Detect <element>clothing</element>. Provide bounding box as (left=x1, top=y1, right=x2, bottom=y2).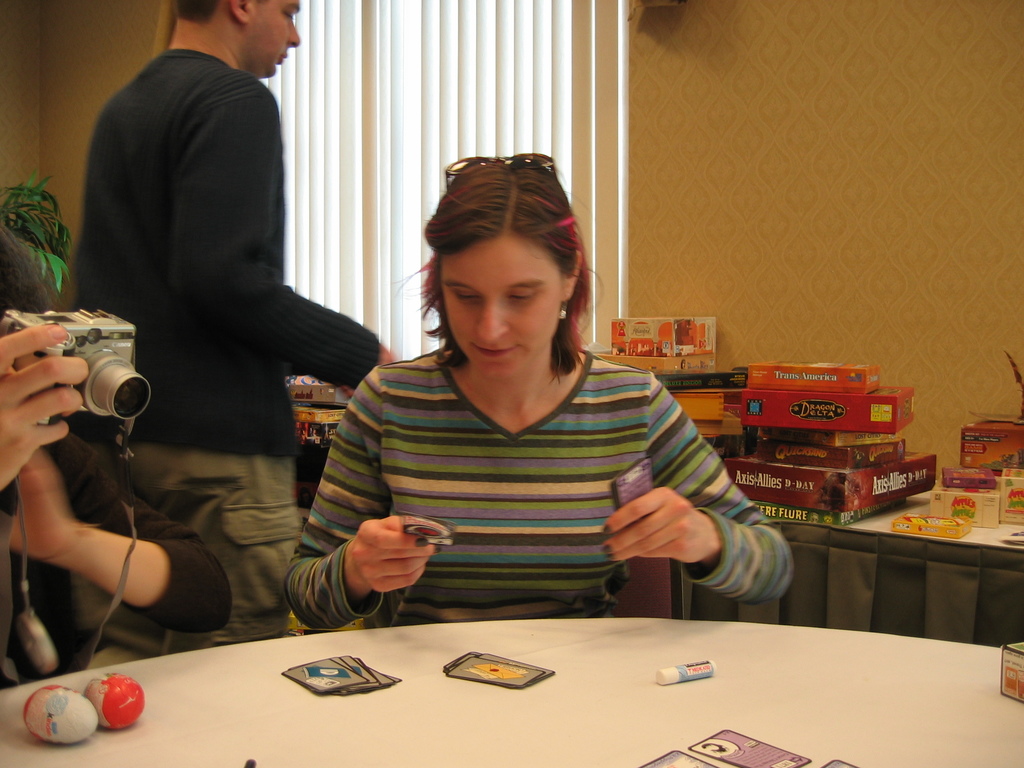
(left=0, top=413, right=231, bottom=691).
